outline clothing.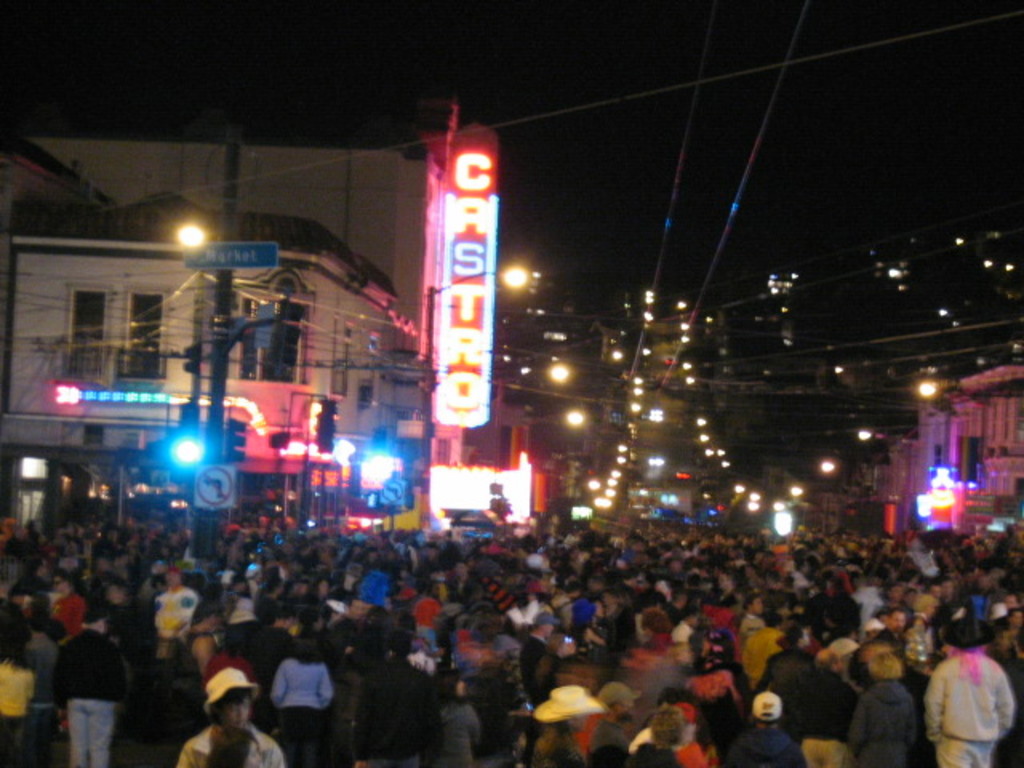
Outline: left=797, top=670, right=866, bottom=766.
